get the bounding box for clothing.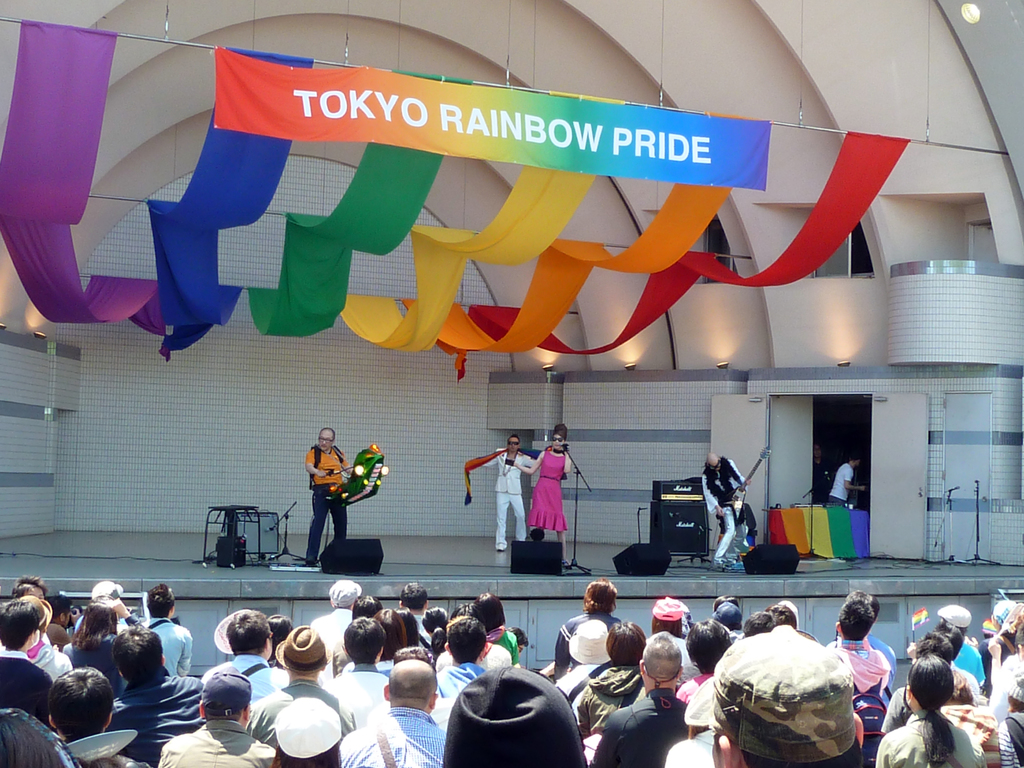
x1=303, y1=449, x2=348, y2=561.
